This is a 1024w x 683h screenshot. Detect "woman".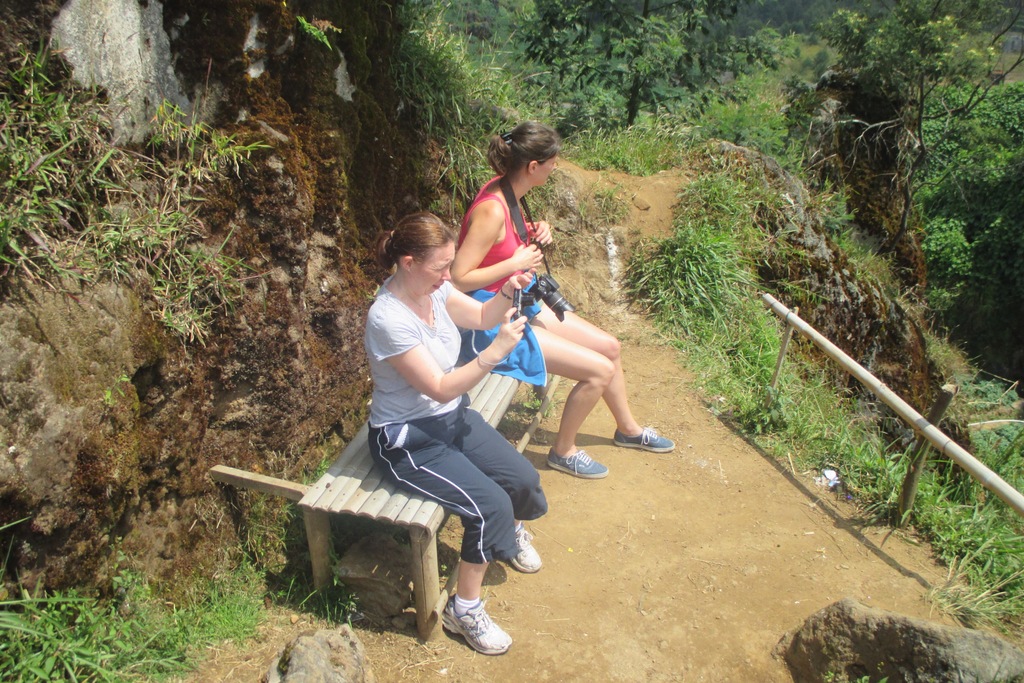
region(359, 210, 552, 656).
